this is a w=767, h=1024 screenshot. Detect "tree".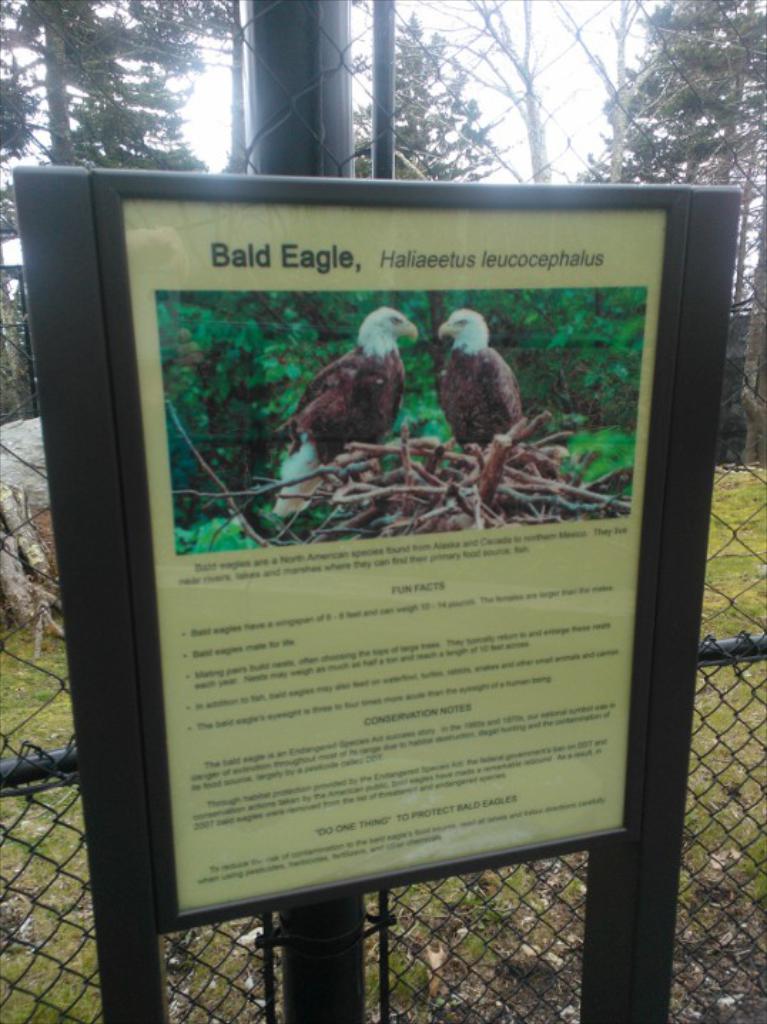
locate(351, 6, 502, 184).
